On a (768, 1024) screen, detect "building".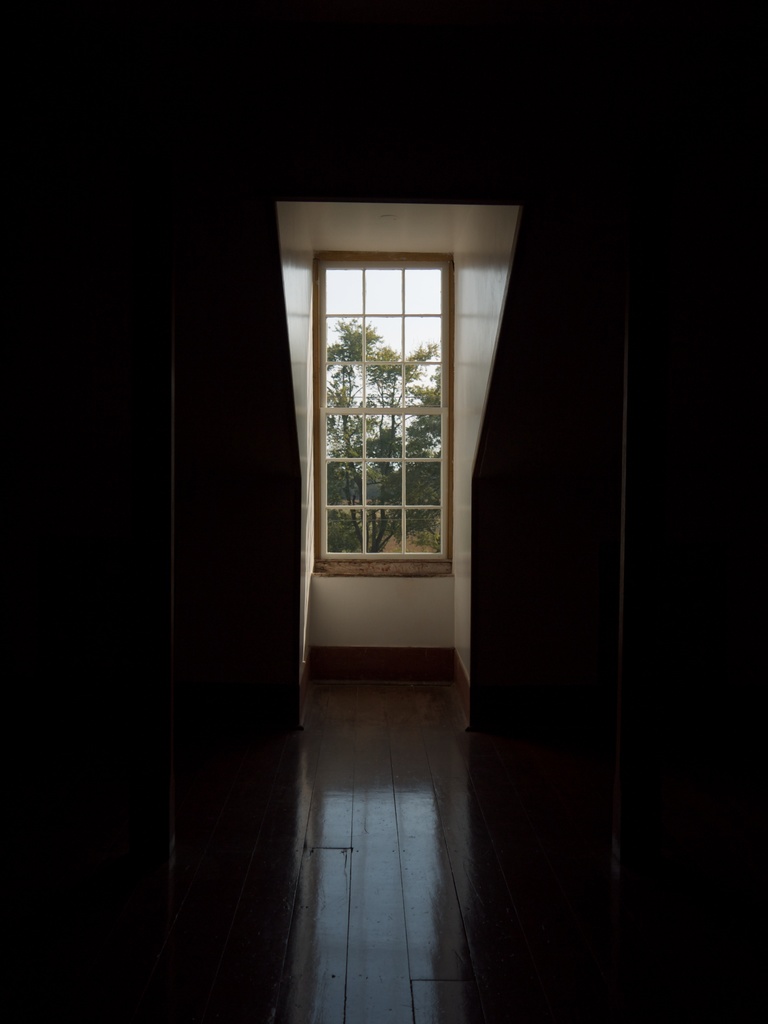
[x1=0, y1=0, x2=767, y2=1023].
